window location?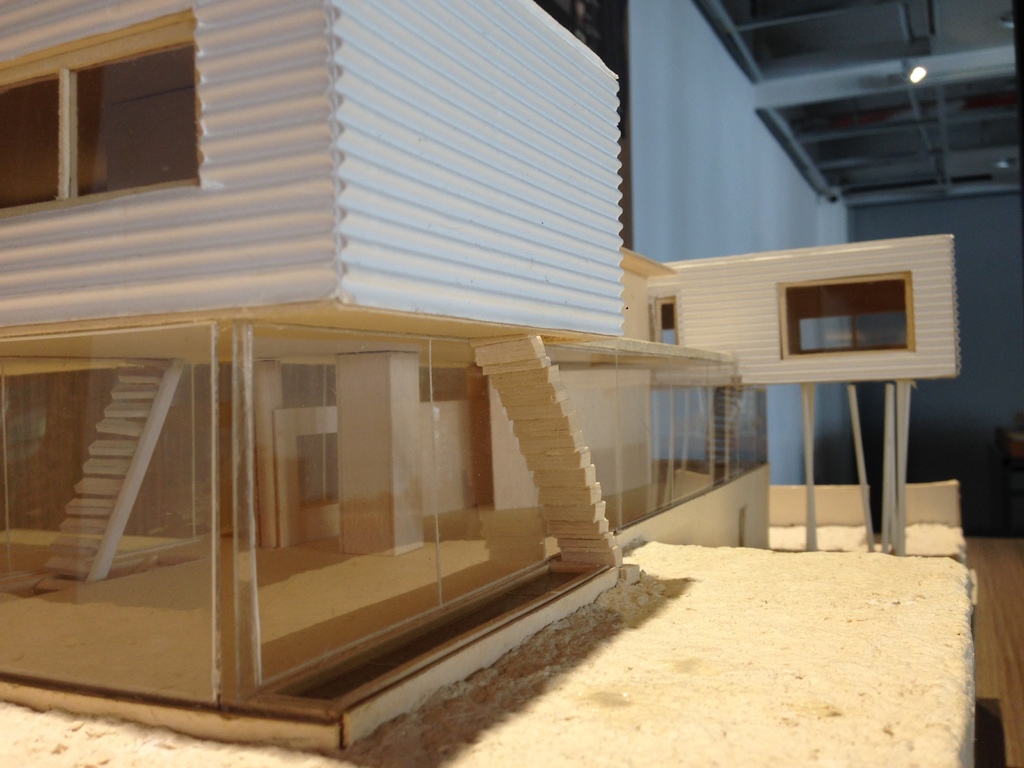
(x1=0, y1=316, x2=769, y2=723)
